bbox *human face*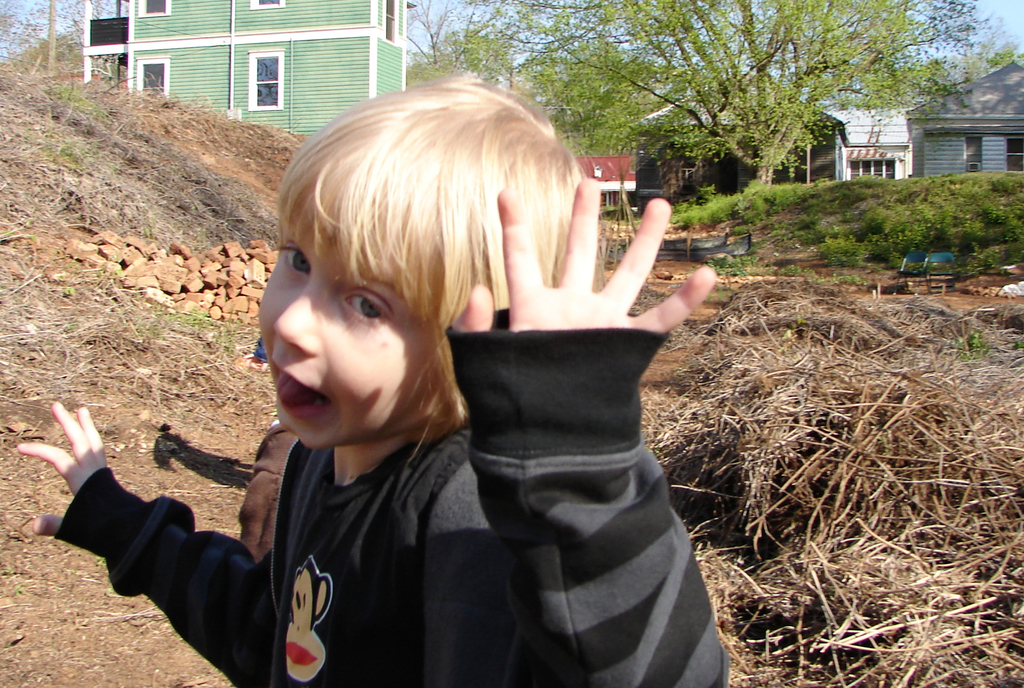
[256,218,438,449]
